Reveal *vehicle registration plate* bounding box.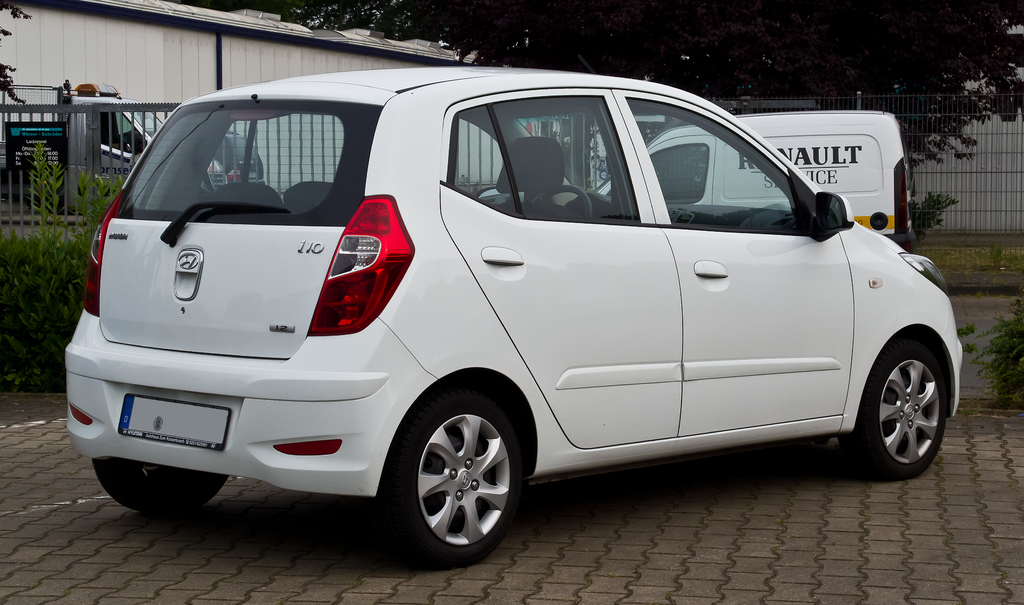
Revealed: 120/392/232/449.
